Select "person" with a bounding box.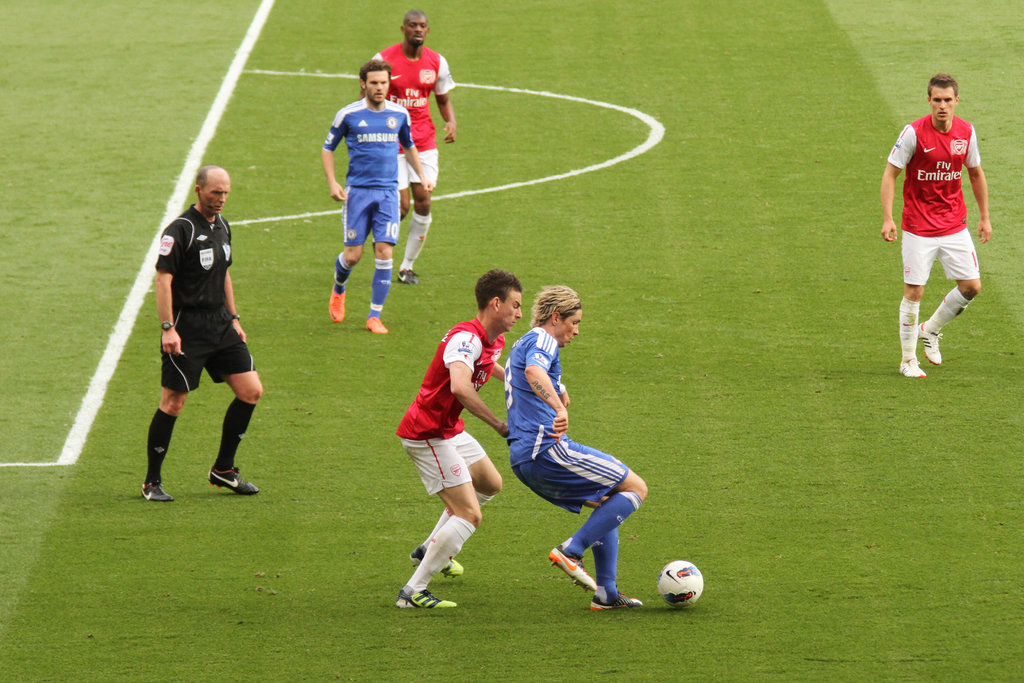
393 269 516 609.
